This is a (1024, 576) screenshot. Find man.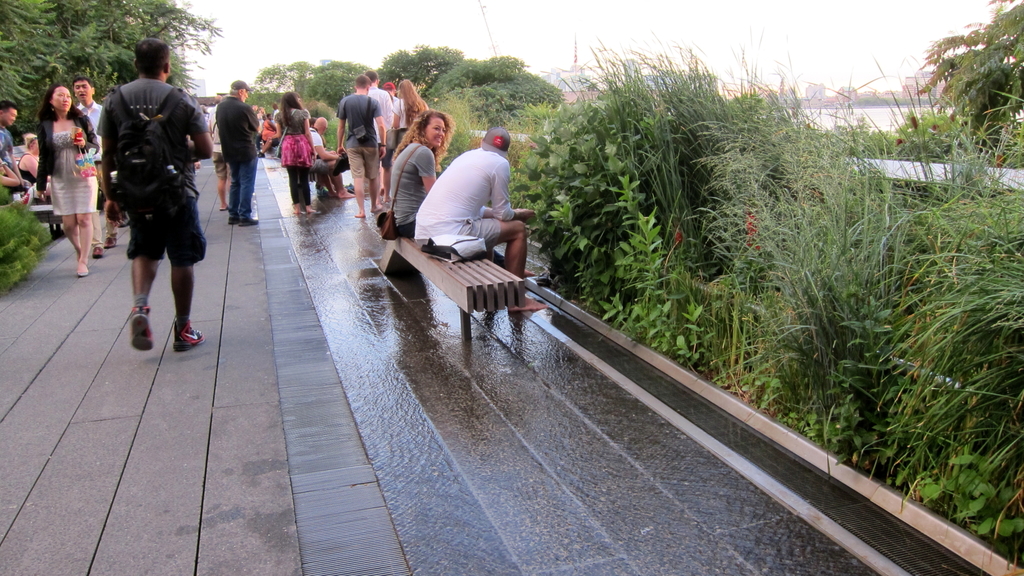
Bounding box: <region>412, 127, 550, 310</region>.
